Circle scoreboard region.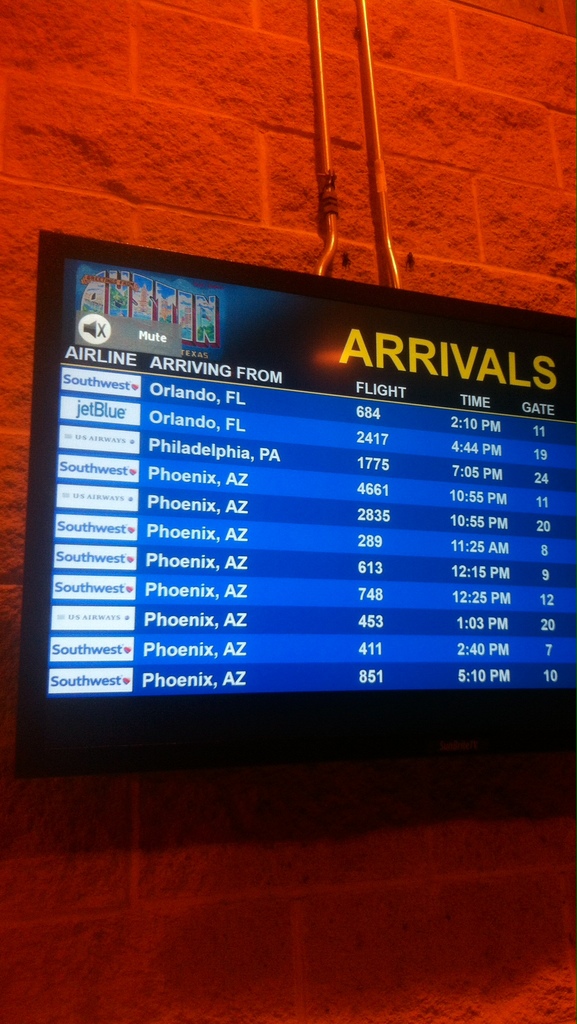
Region: [17, 278, 576, 783].
